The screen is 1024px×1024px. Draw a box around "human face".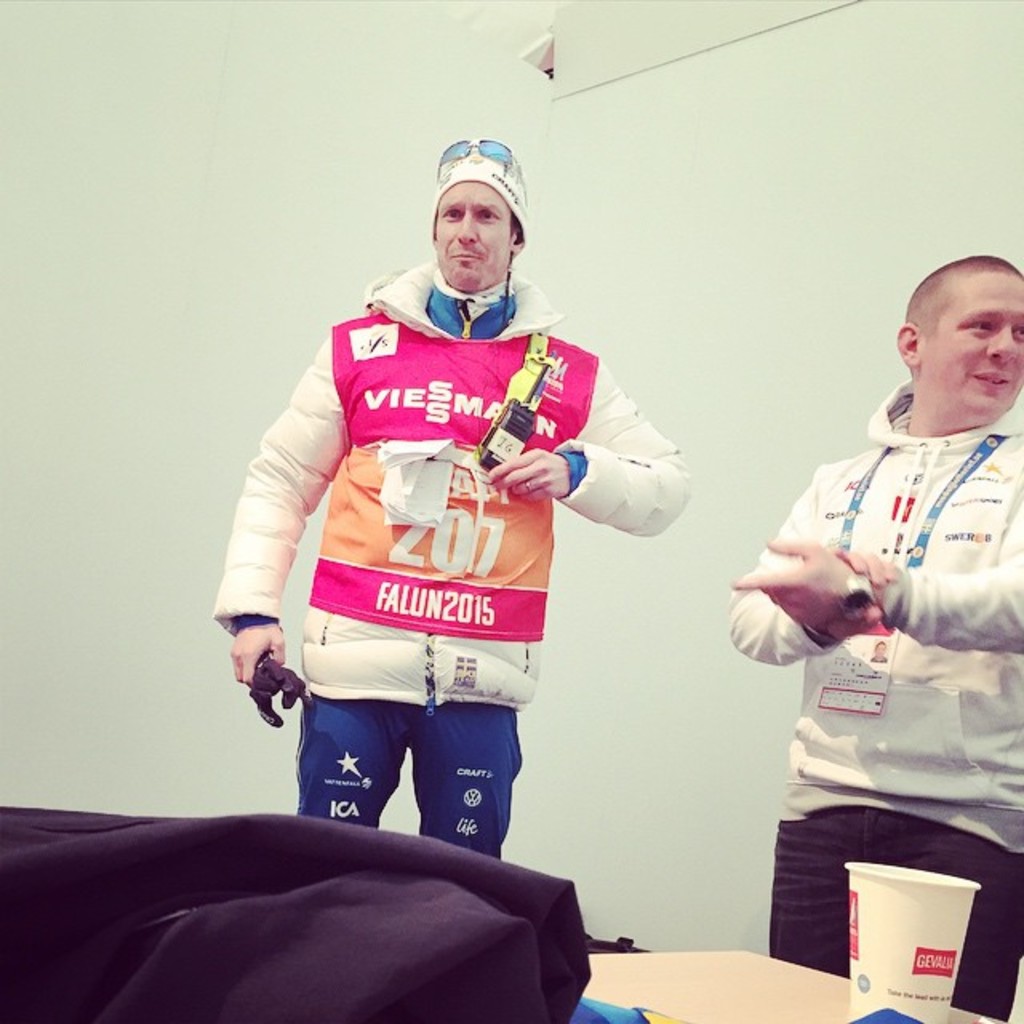
437/186/514/294.
